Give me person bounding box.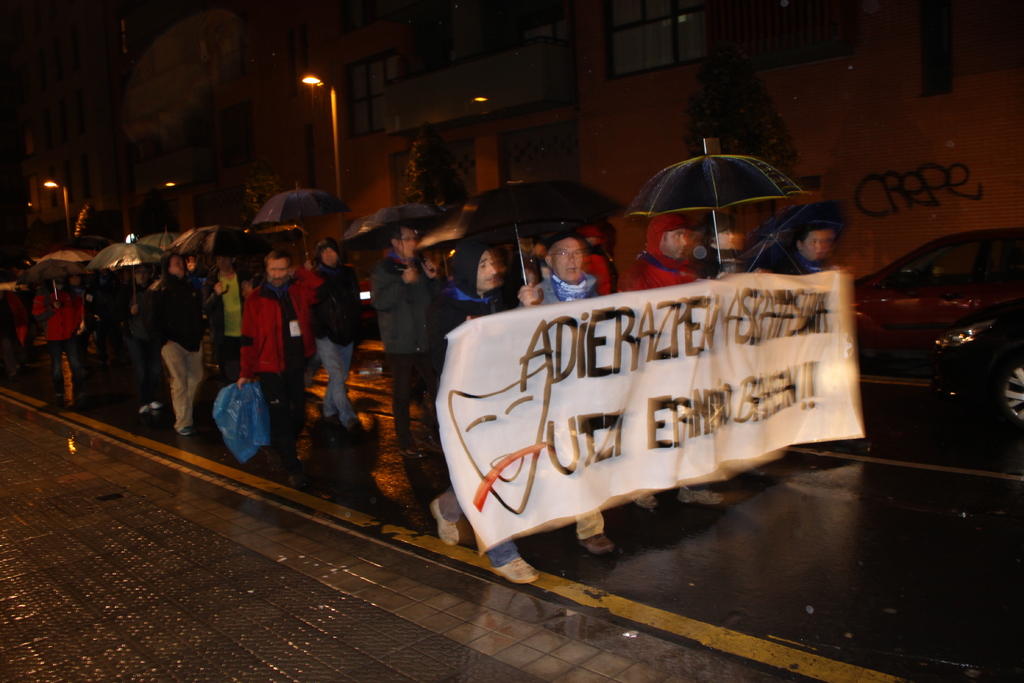
<region>220, 242, 292, 457</region>.
